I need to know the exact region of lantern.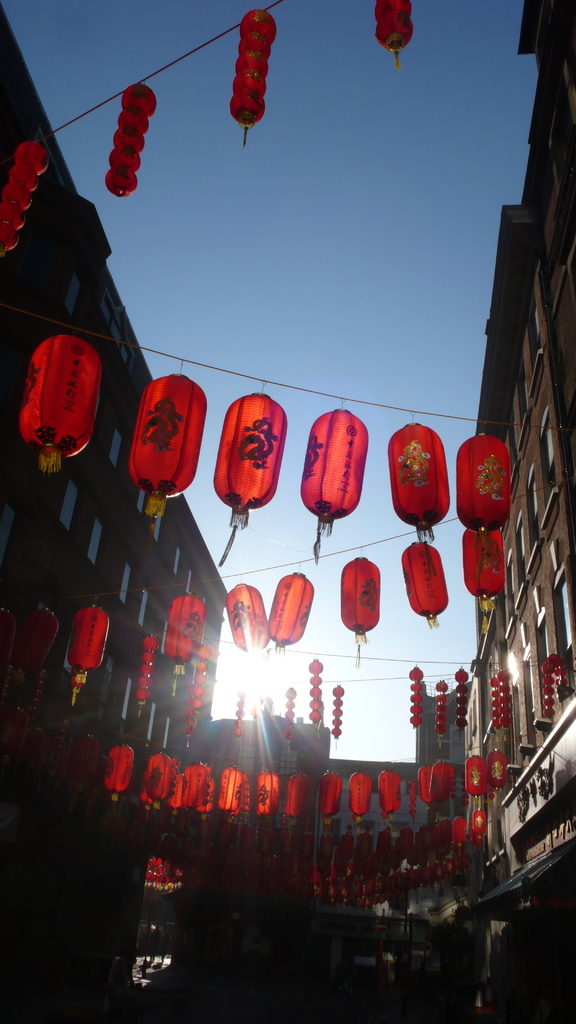
Region: <box>147,750,169,806</box>.
